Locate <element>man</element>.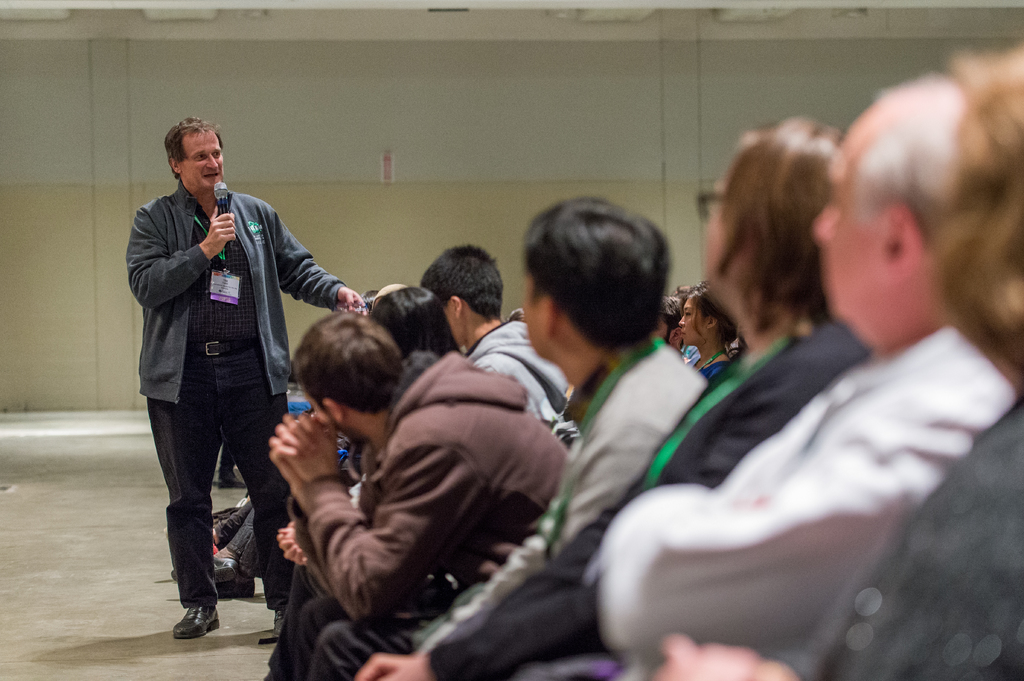
Bounding box: select_region(303, 198, 708, 677).
